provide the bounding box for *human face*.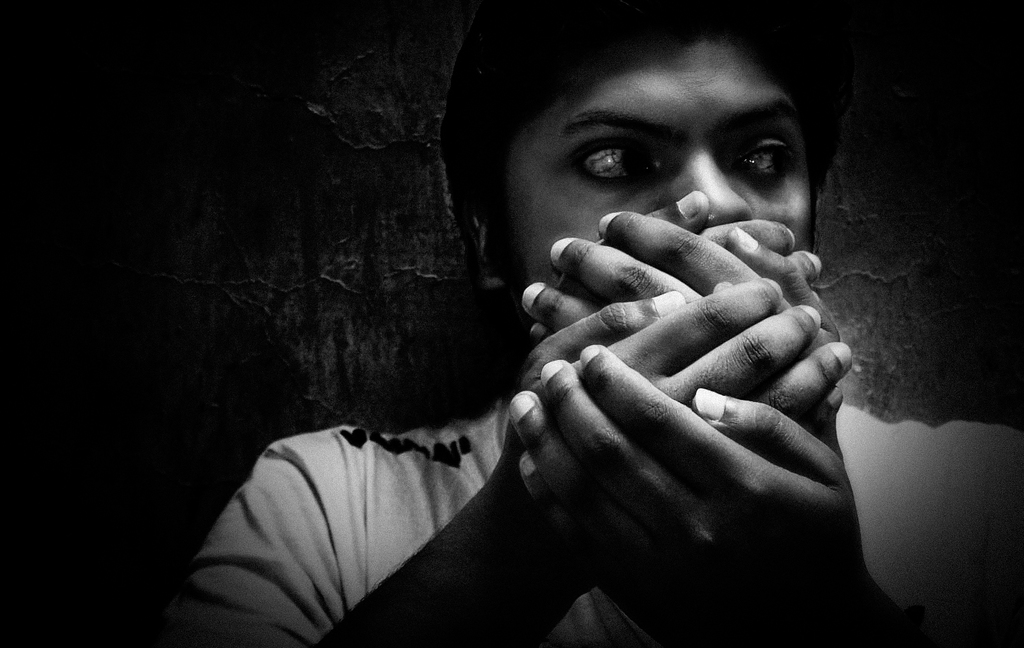
<box>496,26,822,320</box>.
